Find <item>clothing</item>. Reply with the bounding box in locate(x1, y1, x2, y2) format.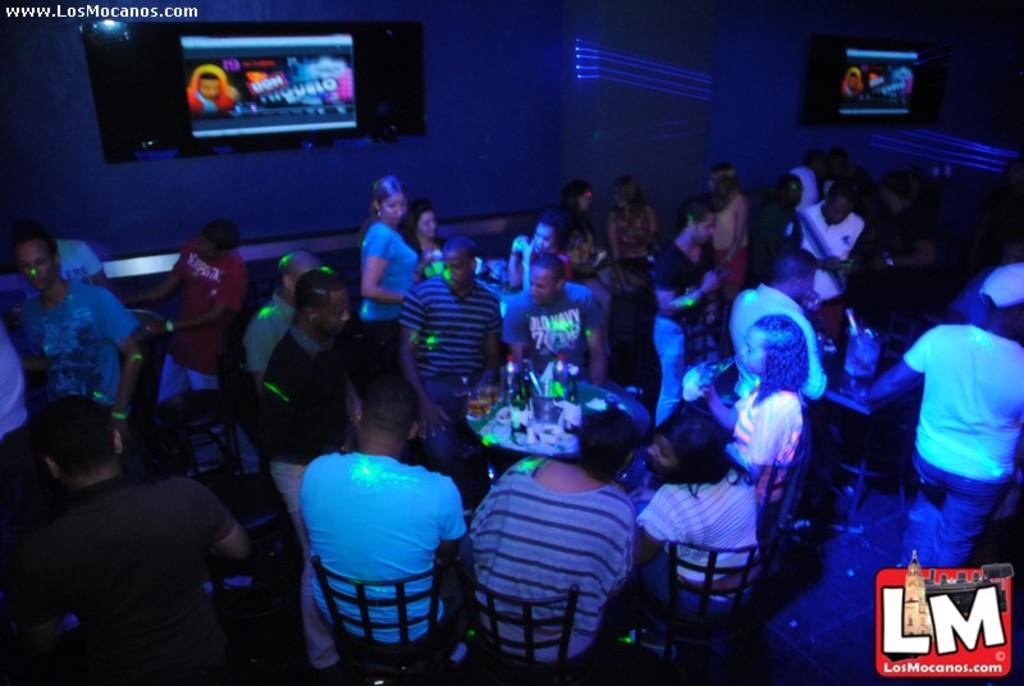
locate(504, 232, 536, 294).
